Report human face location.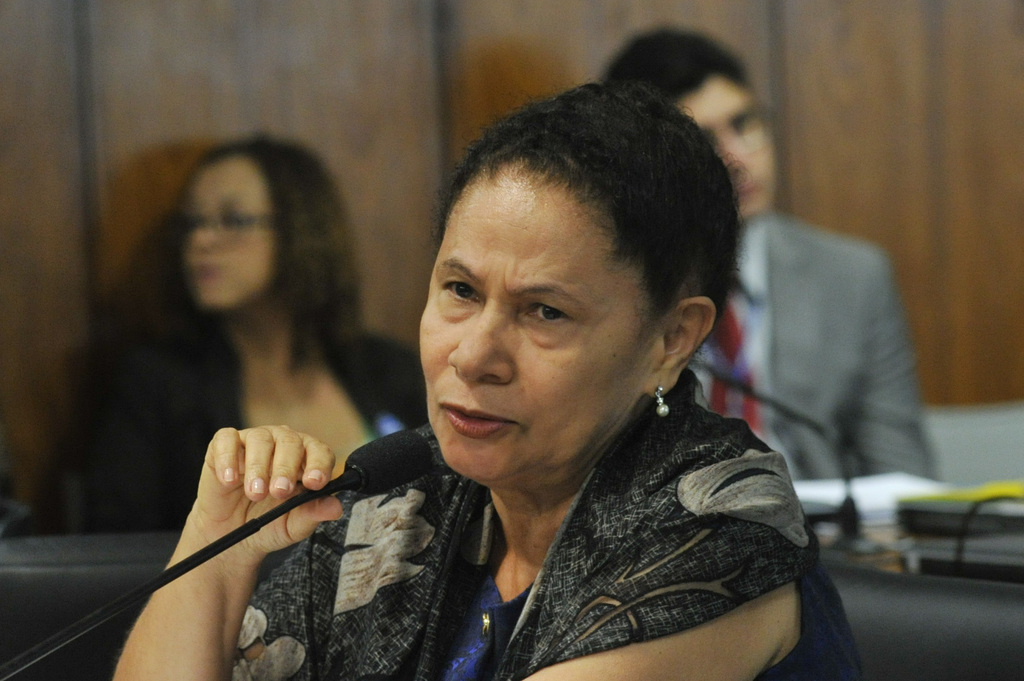
Report: rect(411, 179, 653, 475).
